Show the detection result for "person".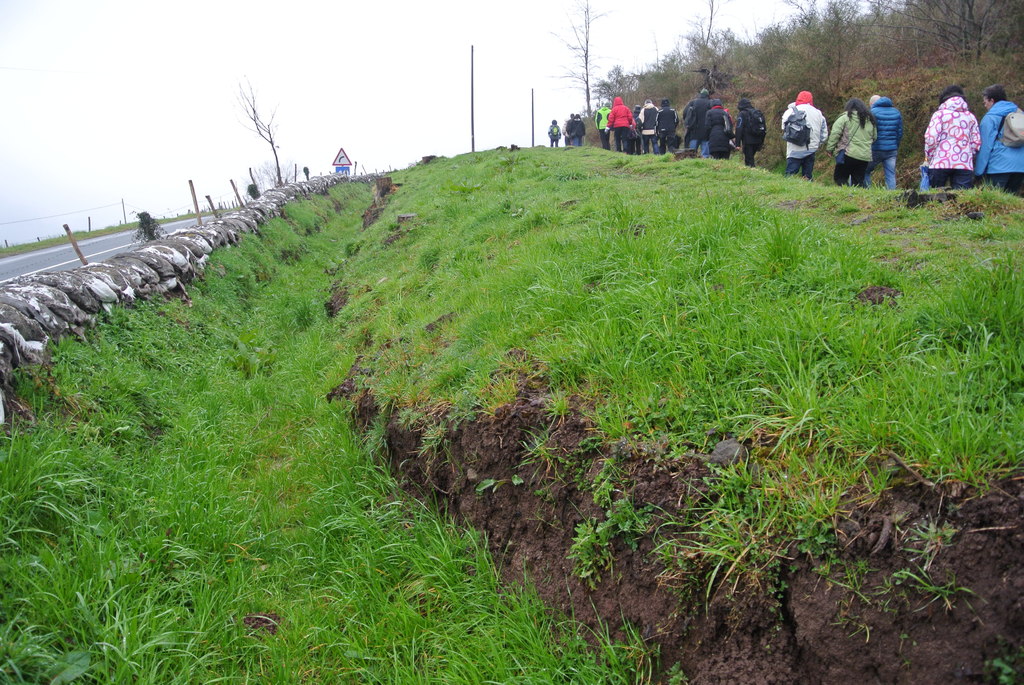
pyautogui.locateOnScreen(973, 83, 1023, 196).
